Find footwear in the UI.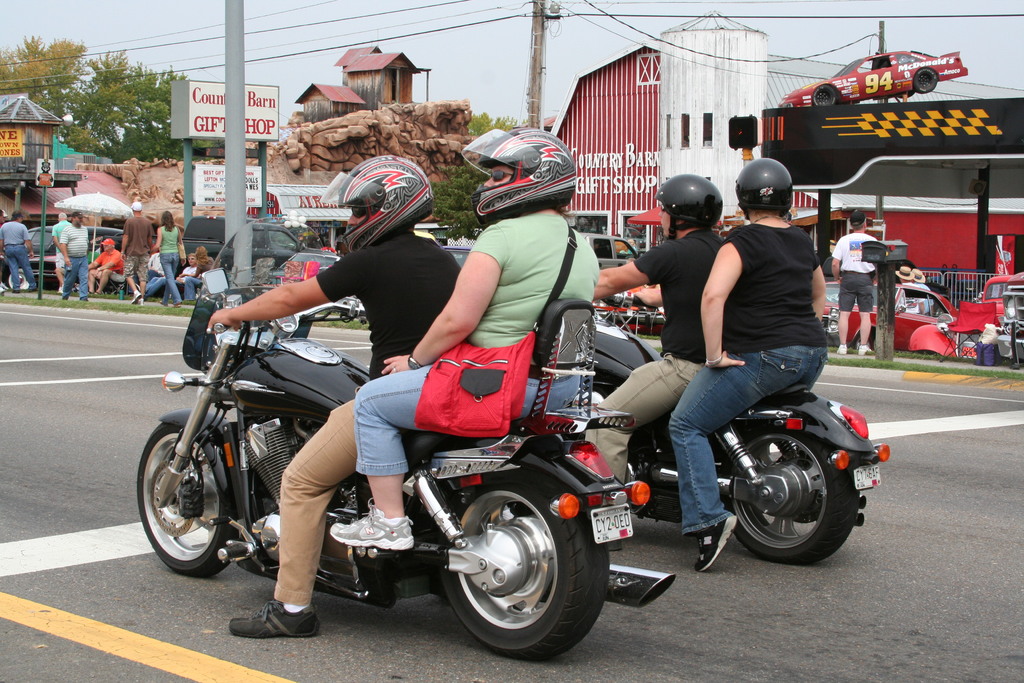
UI element at [x1=138, y1=300, x2=146, y2=308].
